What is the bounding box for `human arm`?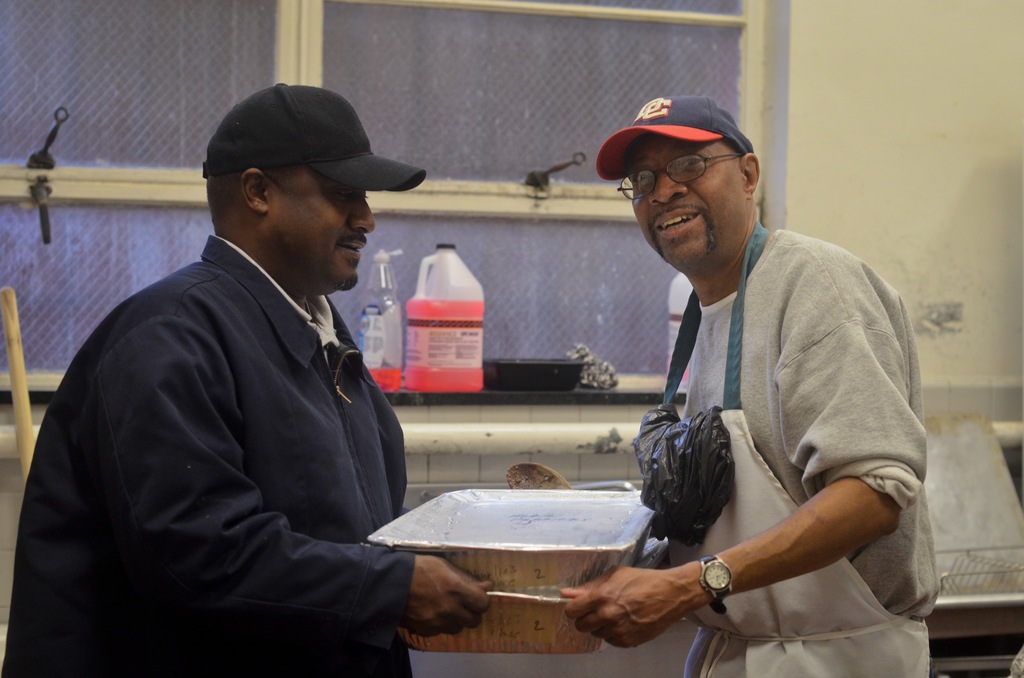
crop(331, 393, 491, 615).
